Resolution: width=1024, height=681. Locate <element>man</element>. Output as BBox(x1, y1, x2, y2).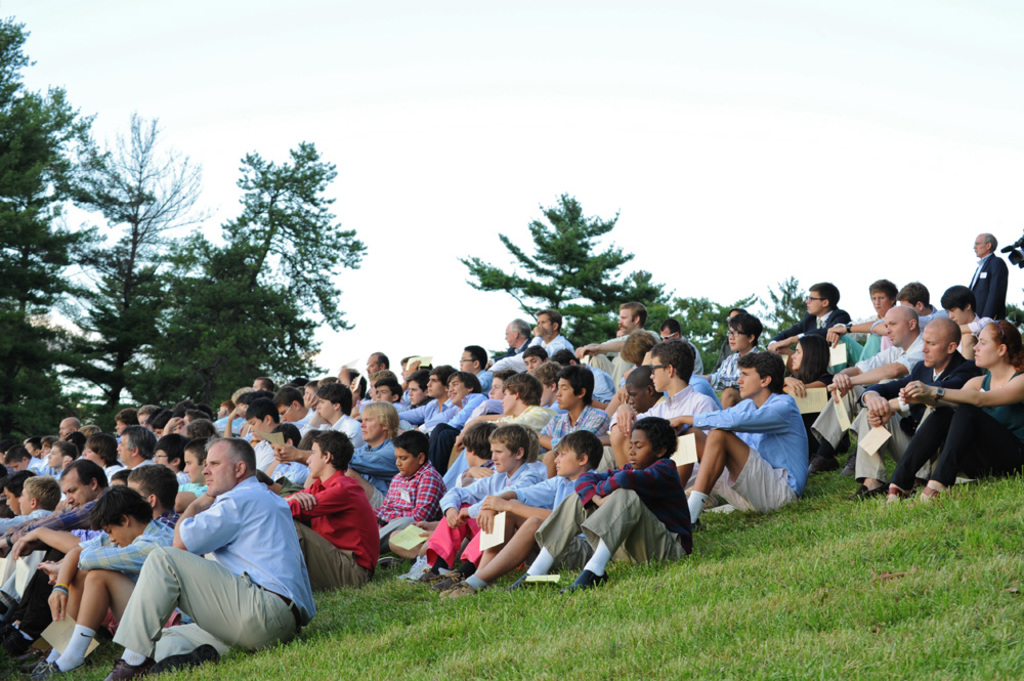
BBox(3, 458, 111, 543).
